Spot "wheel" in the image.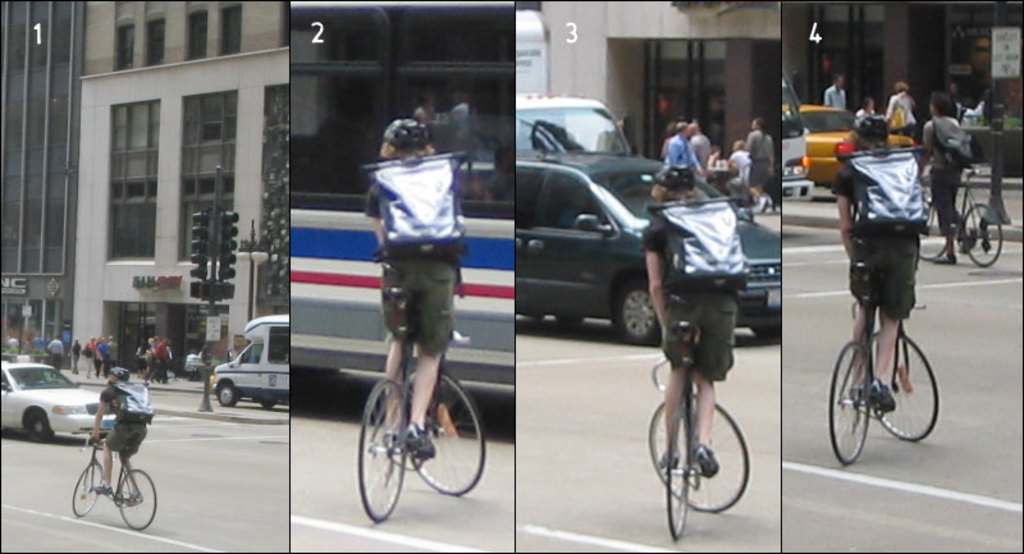
"wheel" found at bbox(876, 329, 937, 441).
